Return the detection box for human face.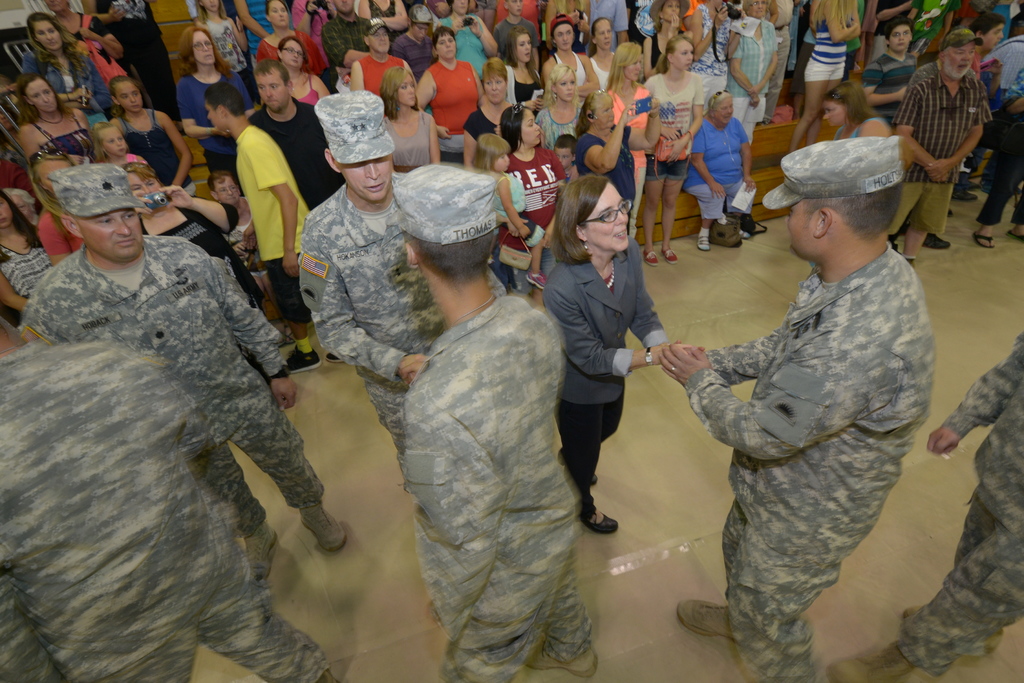
{"left": 196, "top": 0, "right": 223, "bottom": 14}.
